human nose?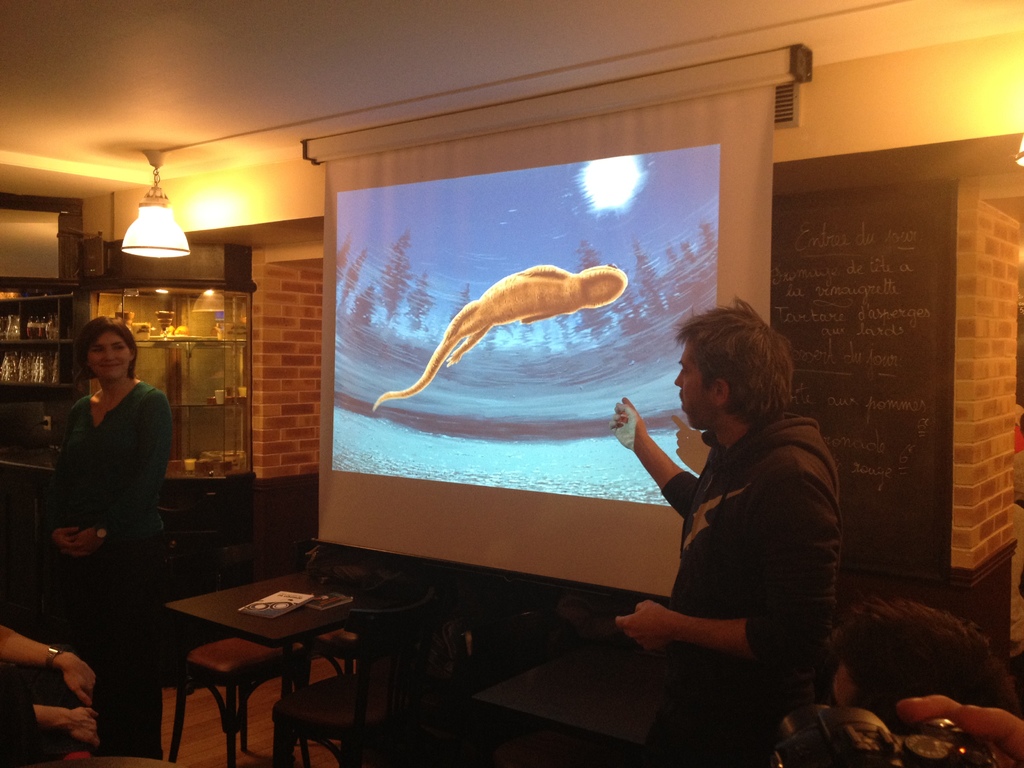
104,346,118,362
